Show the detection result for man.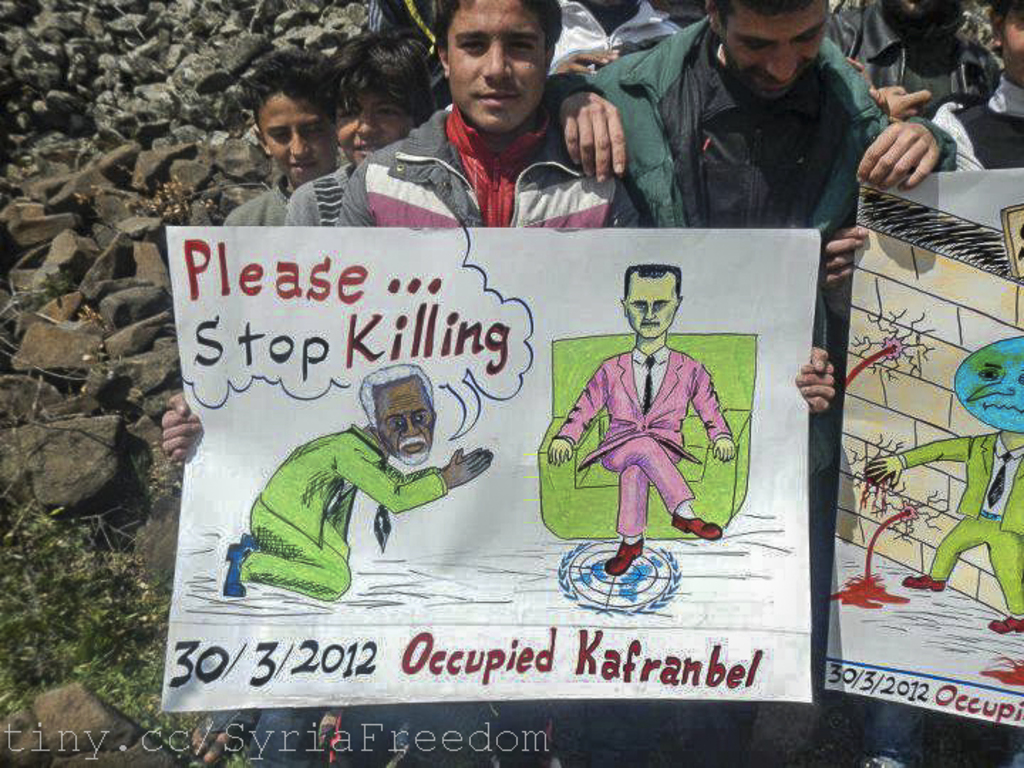
(left=338, top=0, right=841, bottom=415).
